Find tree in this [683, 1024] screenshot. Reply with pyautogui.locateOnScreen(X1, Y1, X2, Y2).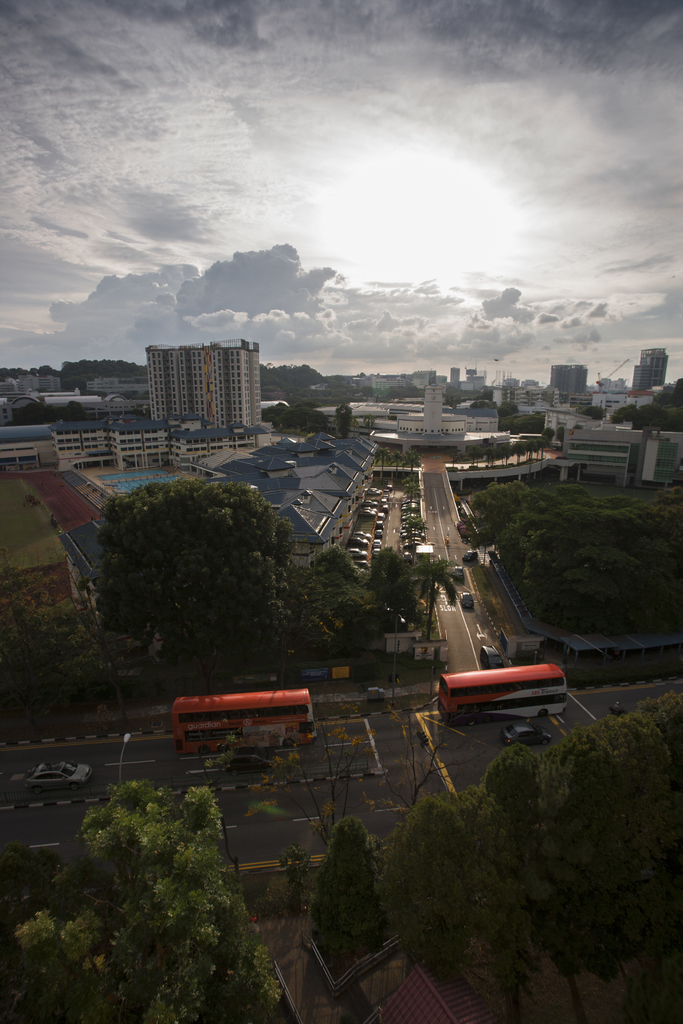
pyautogui.locateOnScreen(636, 406, 668, 429).
